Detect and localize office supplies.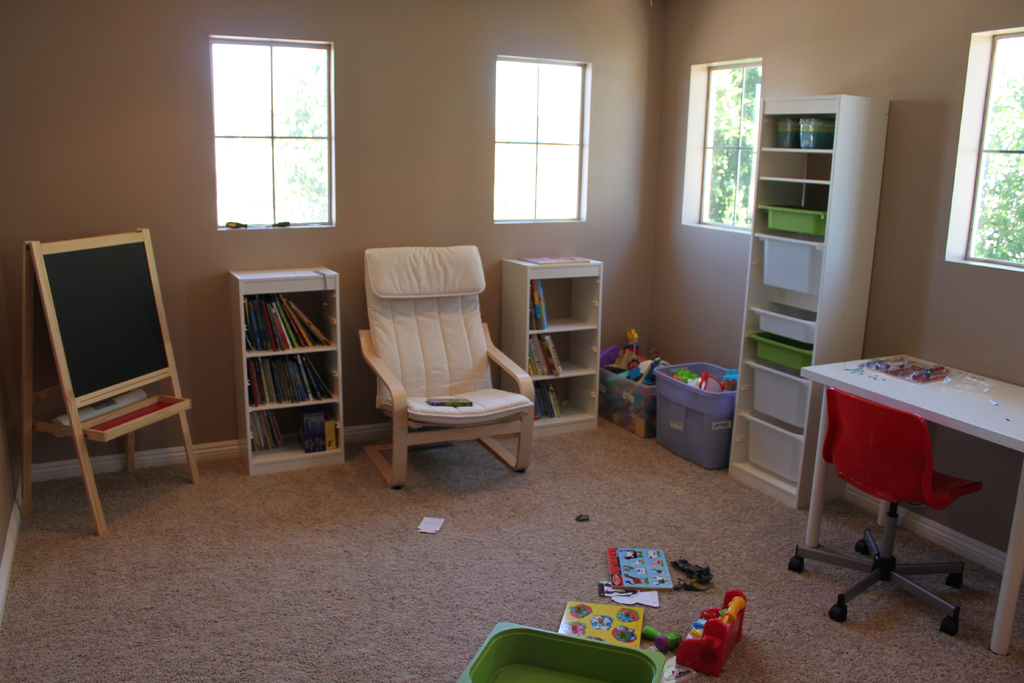
Localized at bbox(674, 587, 749, 674).
